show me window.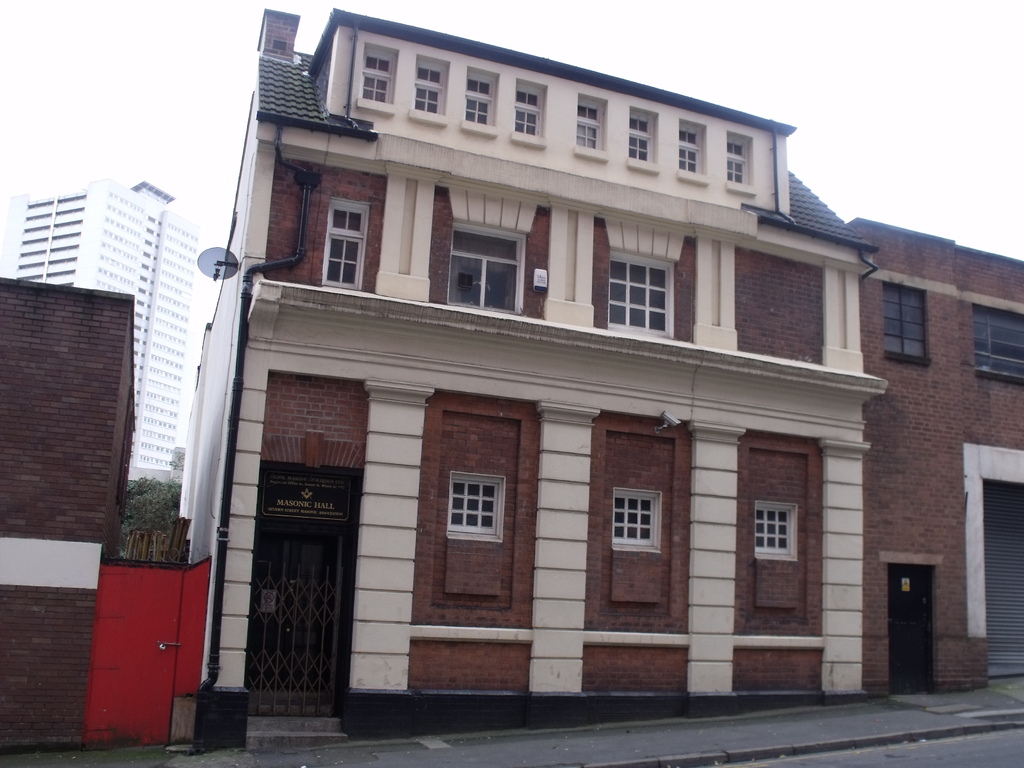
window is here: bbox=(415, 62, 444, 111).
